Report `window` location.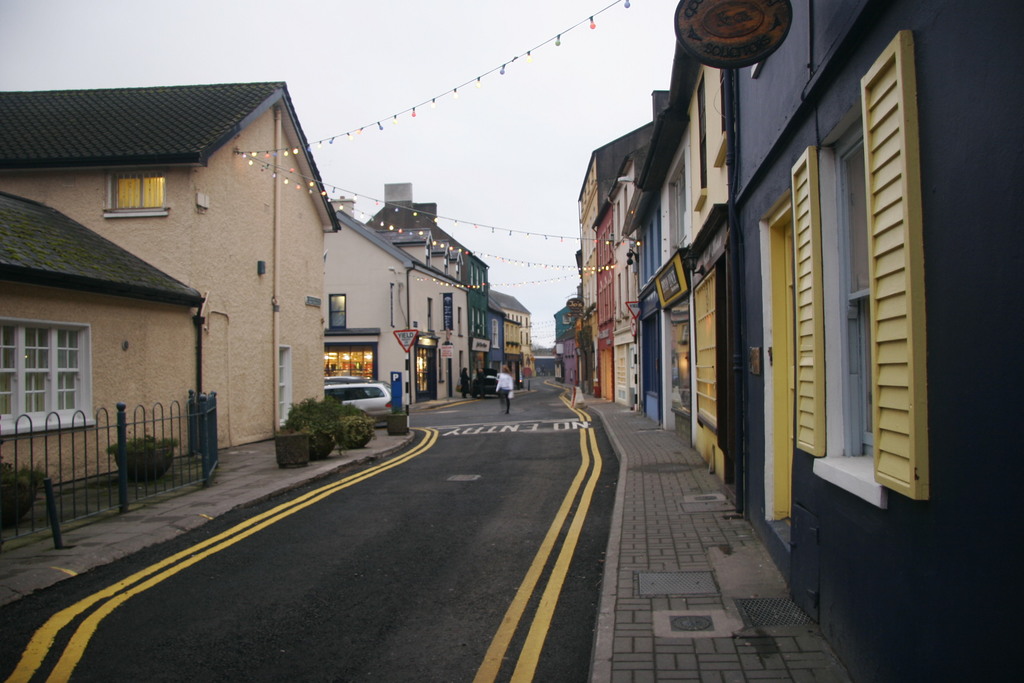
Report: 689/269/721/431.
